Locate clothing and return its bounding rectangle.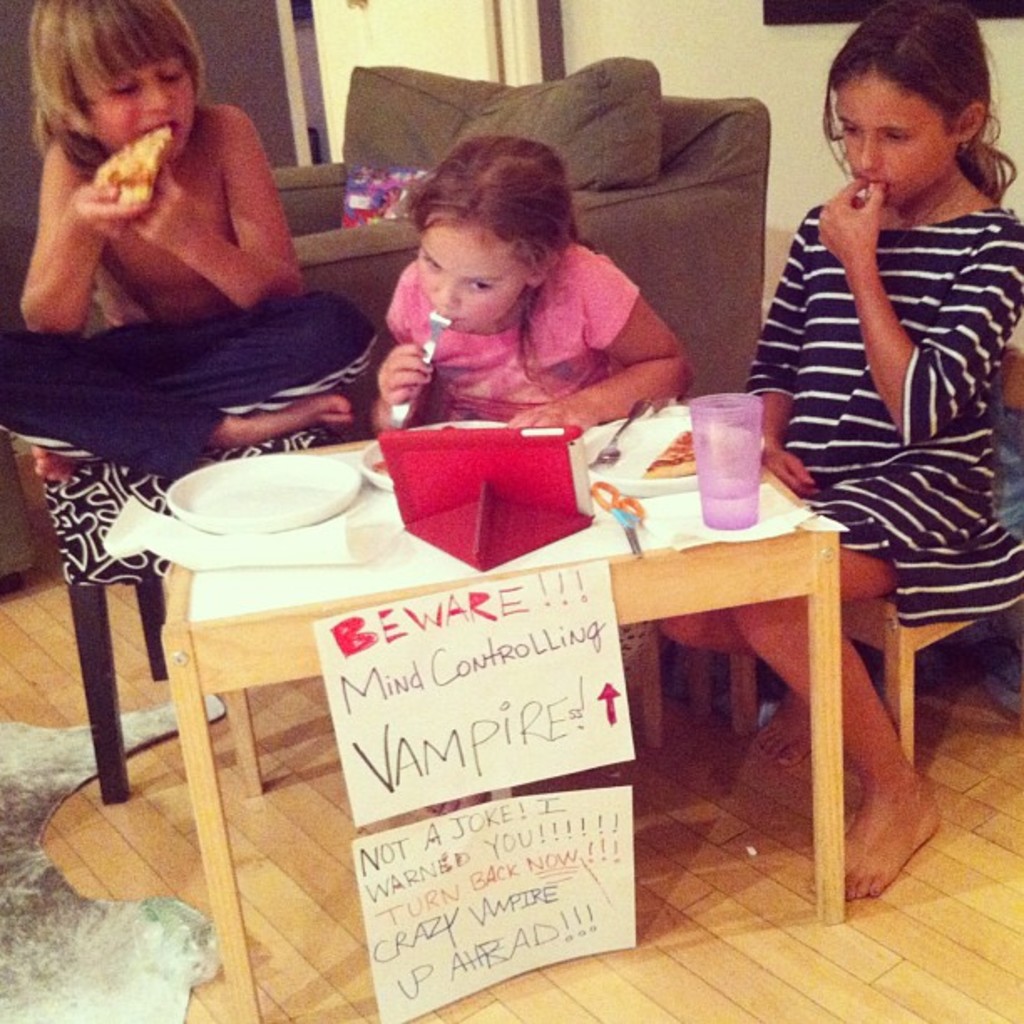
locate(0, 284, 376, 489).
